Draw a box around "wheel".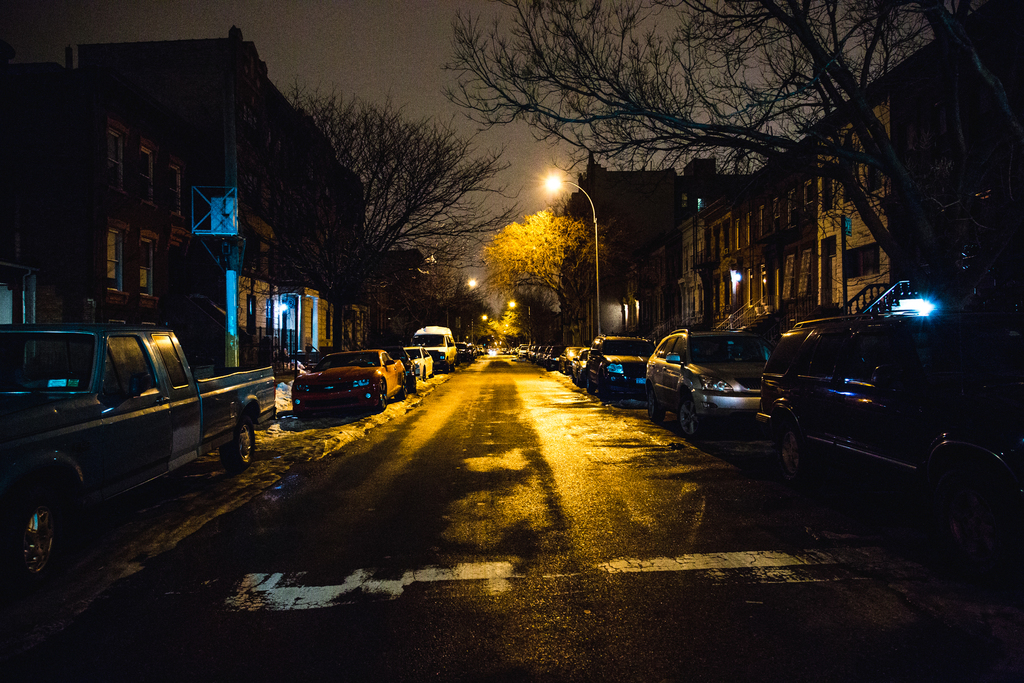
<bbox>11, 482, 77, 598</bbox>.
